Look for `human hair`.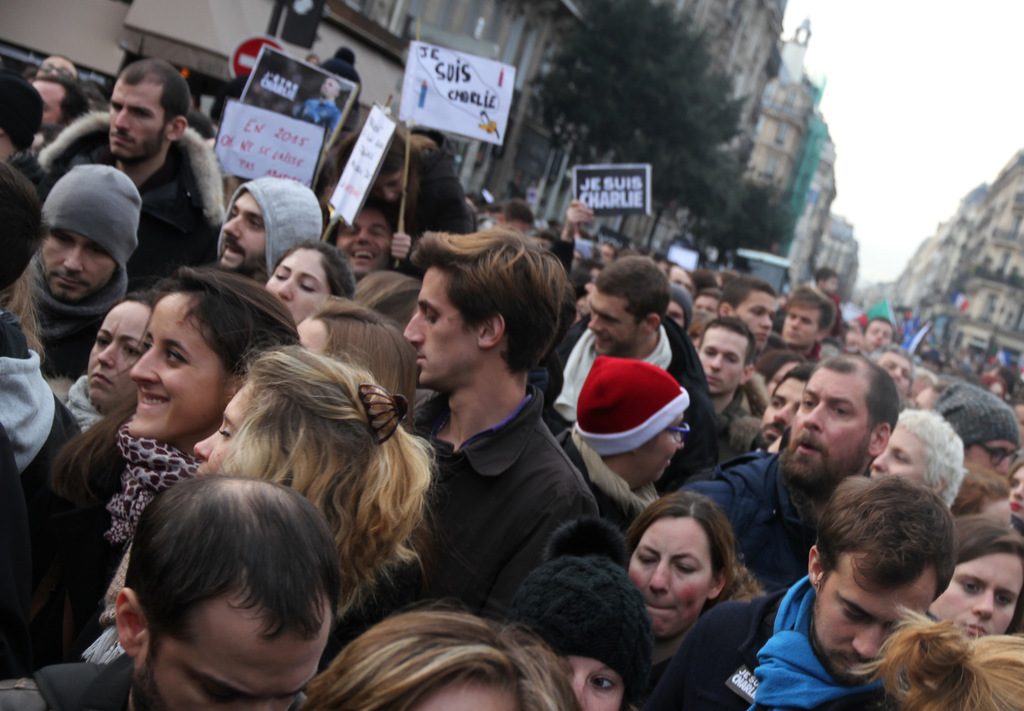
Found: <box>0,159,44,295</box>.
